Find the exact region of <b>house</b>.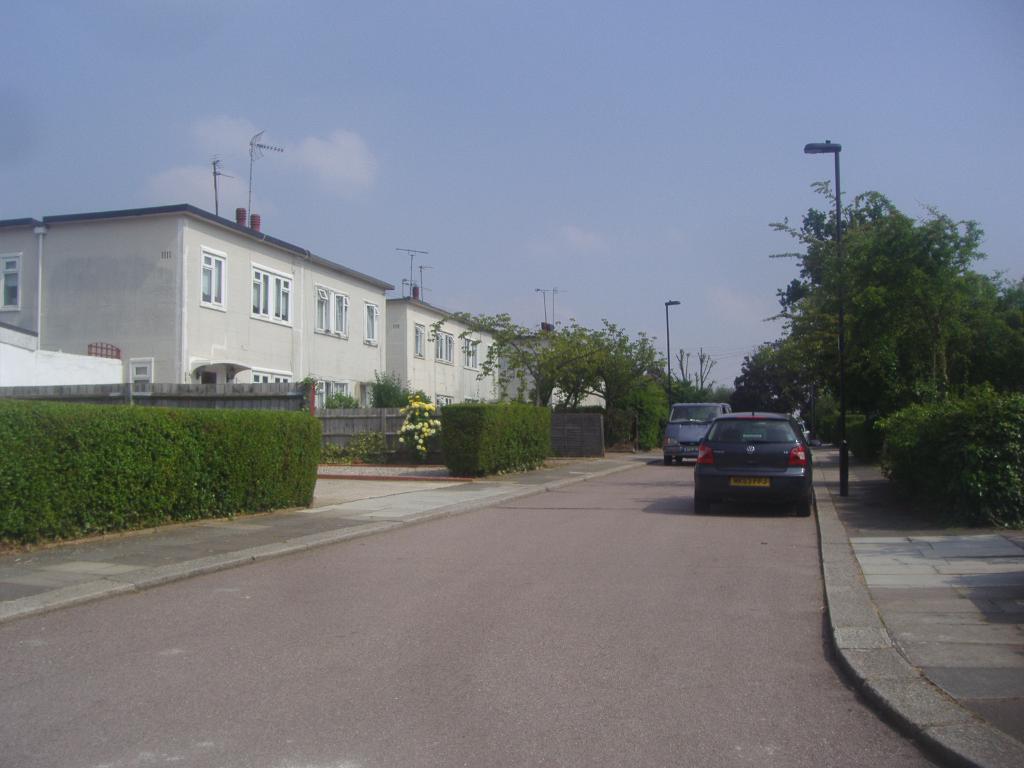
Exact region: [x1=0, y1=201, x2=399, y2=407].
